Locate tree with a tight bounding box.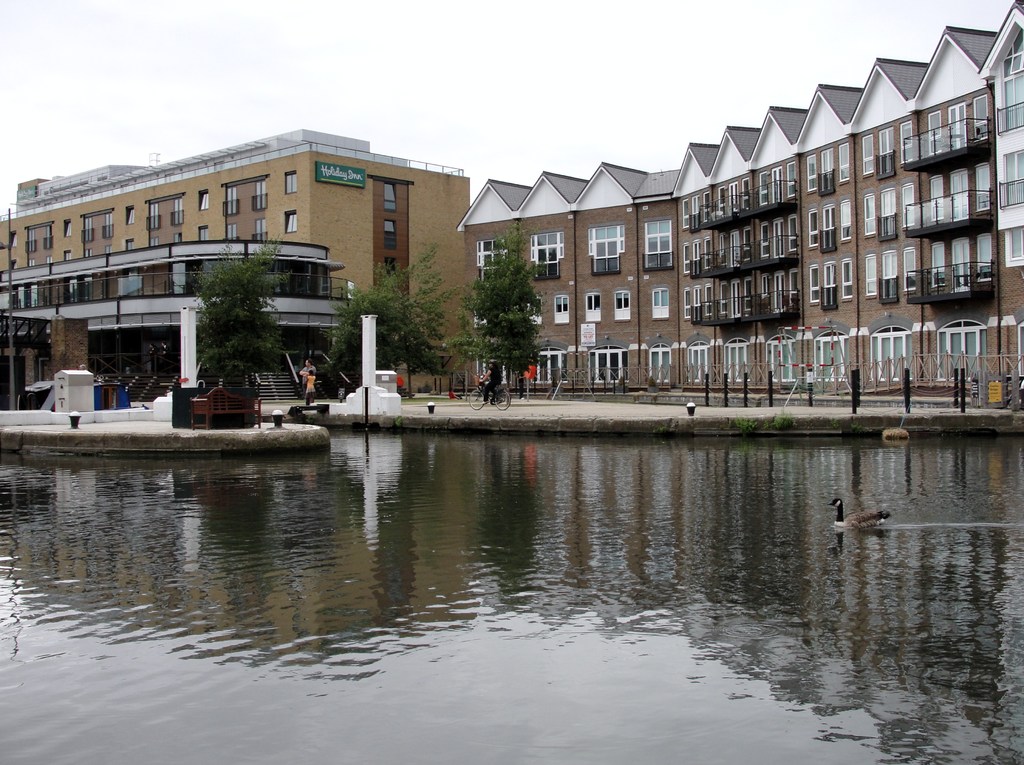
l=440, t=221, r=548, b=378.
